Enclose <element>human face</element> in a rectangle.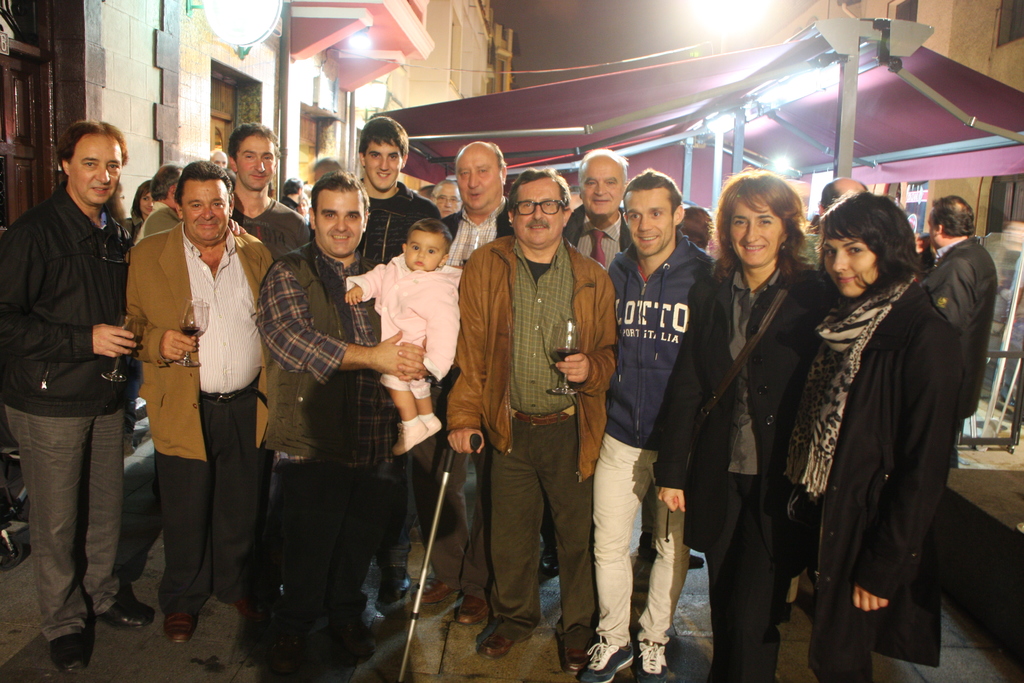
x1=317 y1=197 x2=366 y2=258.
